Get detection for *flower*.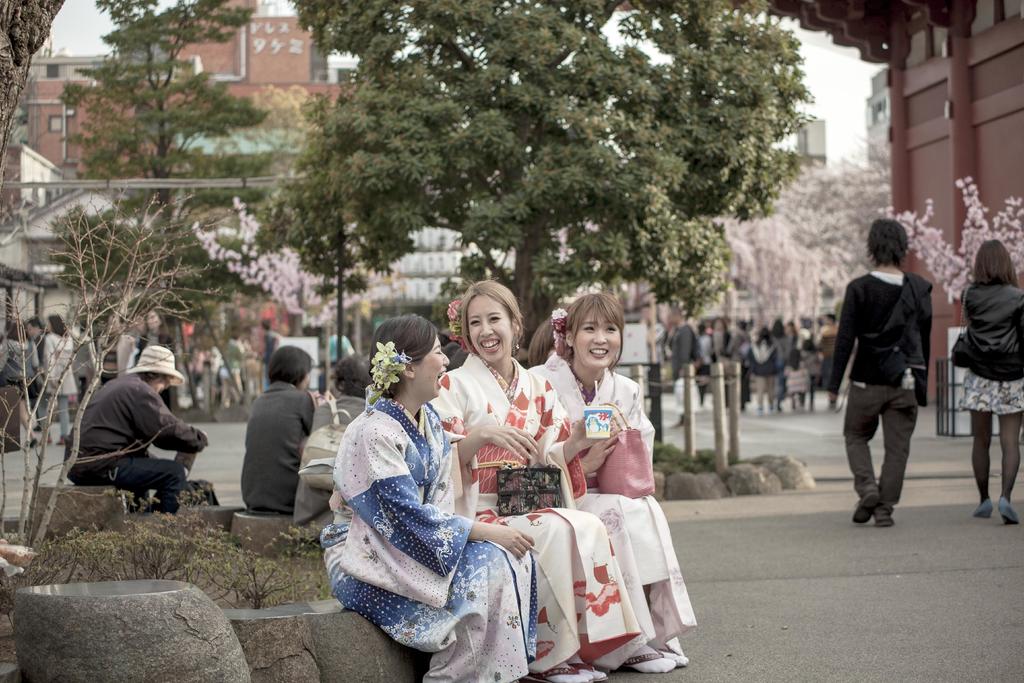
Detection: <region>447, 299, 465, 317</region>.
